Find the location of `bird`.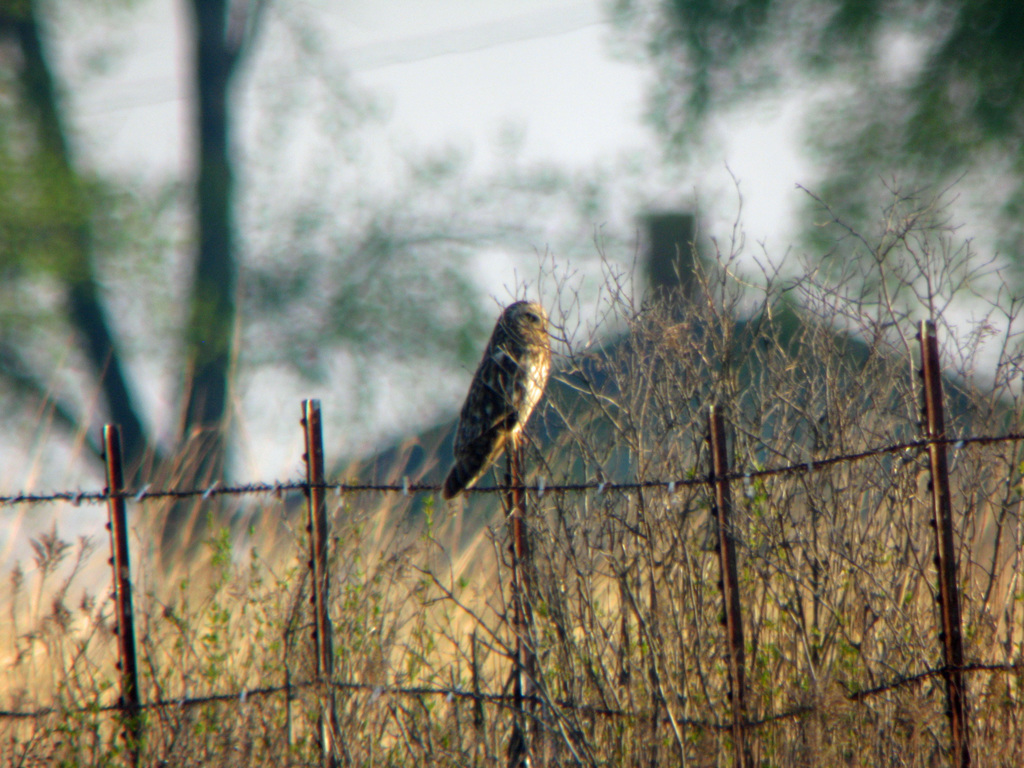
Location: detection(430, 301, 560, 523).
